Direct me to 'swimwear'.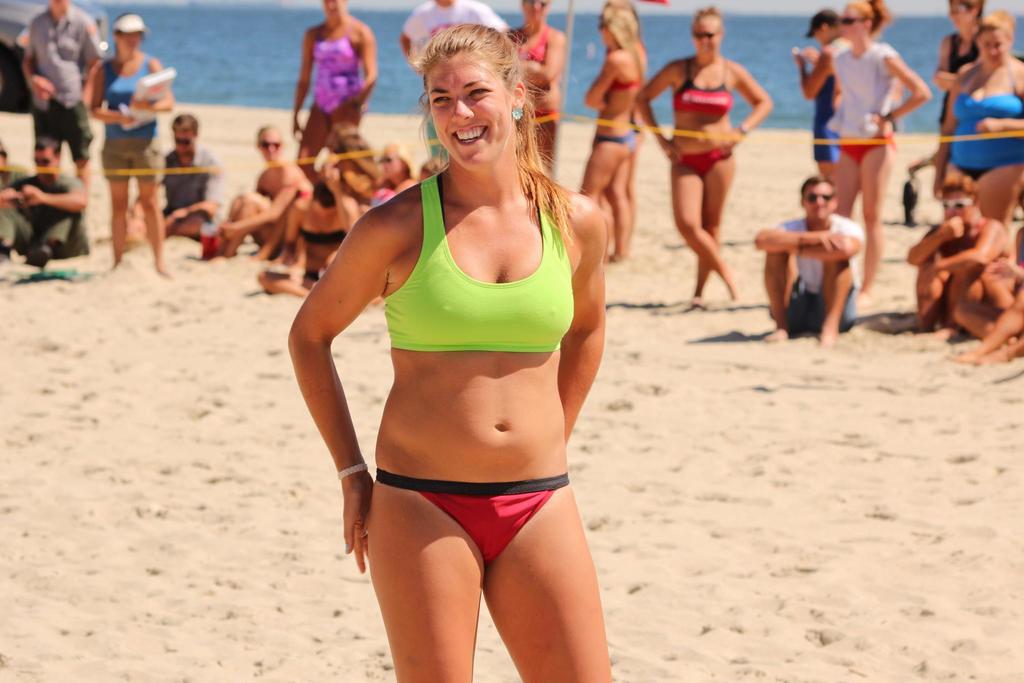
Direction: <bbox>606, 65, 641, 98</bbox>.
